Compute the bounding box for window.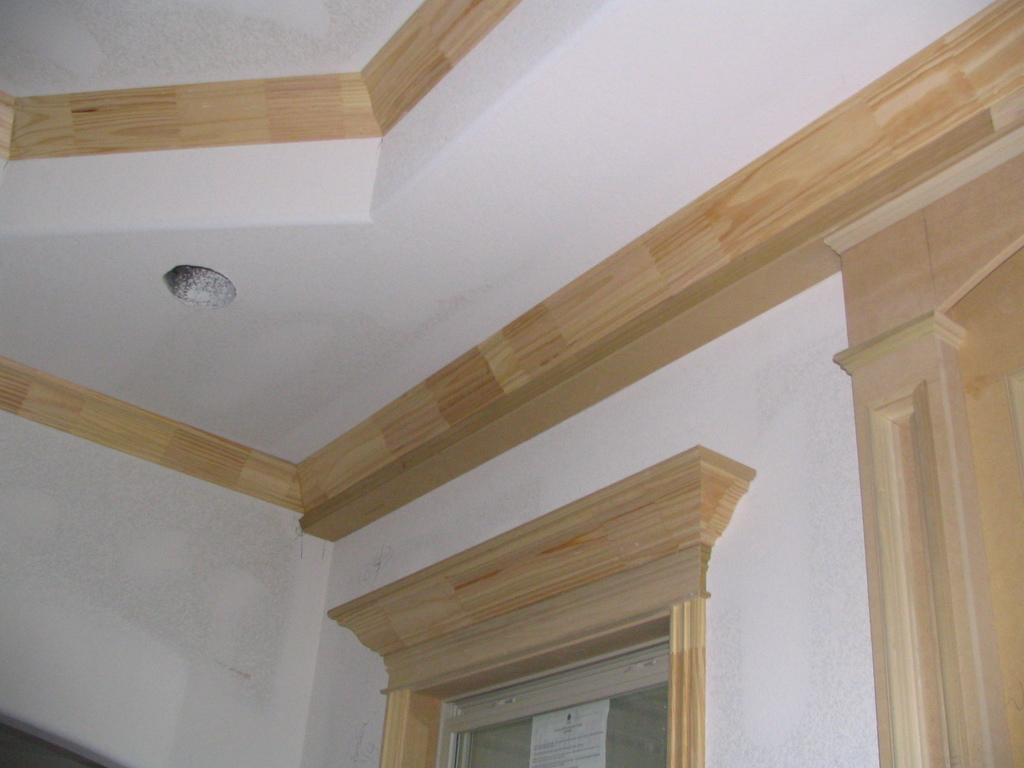
left=413, top=615, right=670, bottom=767.
